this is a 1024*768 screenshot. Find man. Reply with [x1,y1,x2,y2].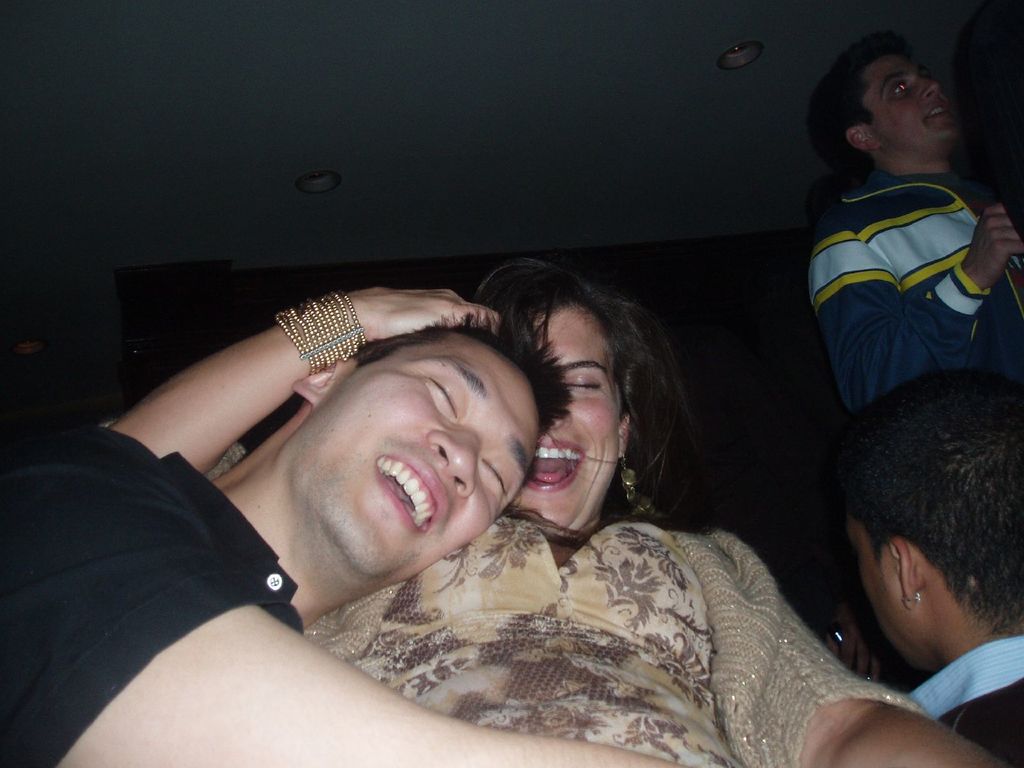
[803,29,1023,423].
